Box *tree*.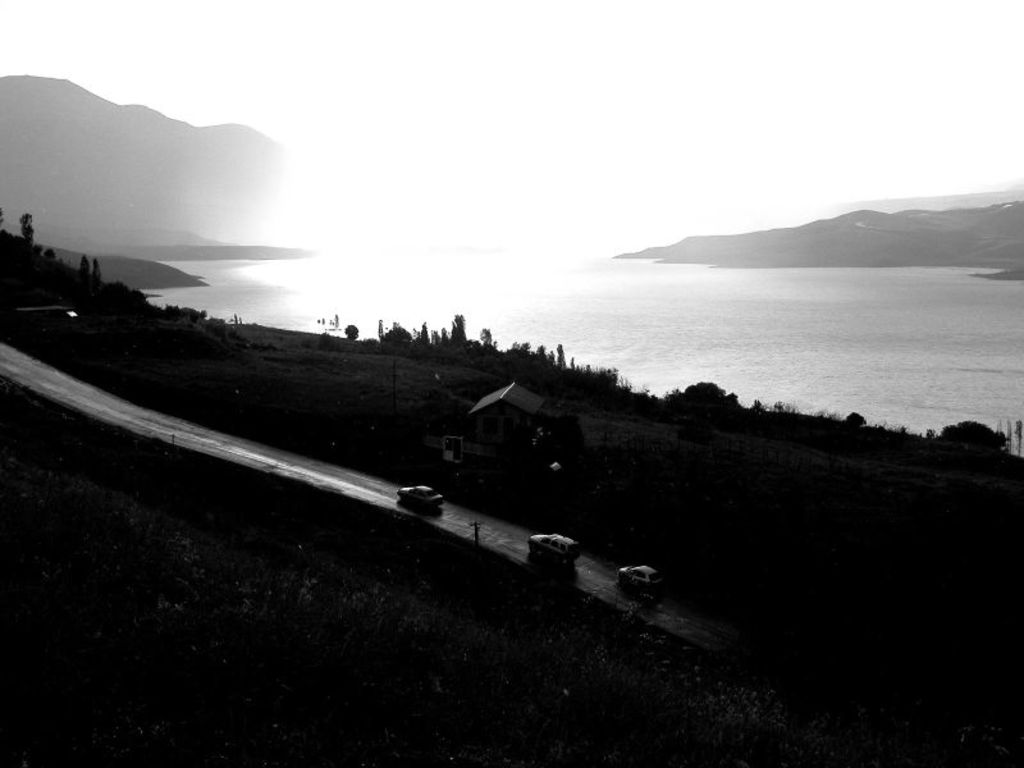
[943,420,1012,461].
